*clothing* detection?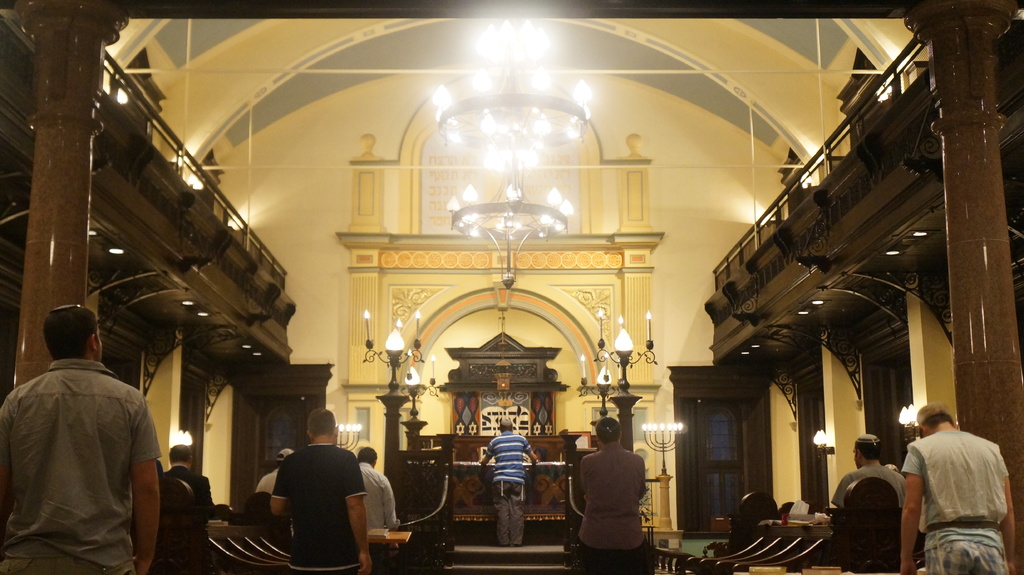
select_region(362, 461, 399, 552)
